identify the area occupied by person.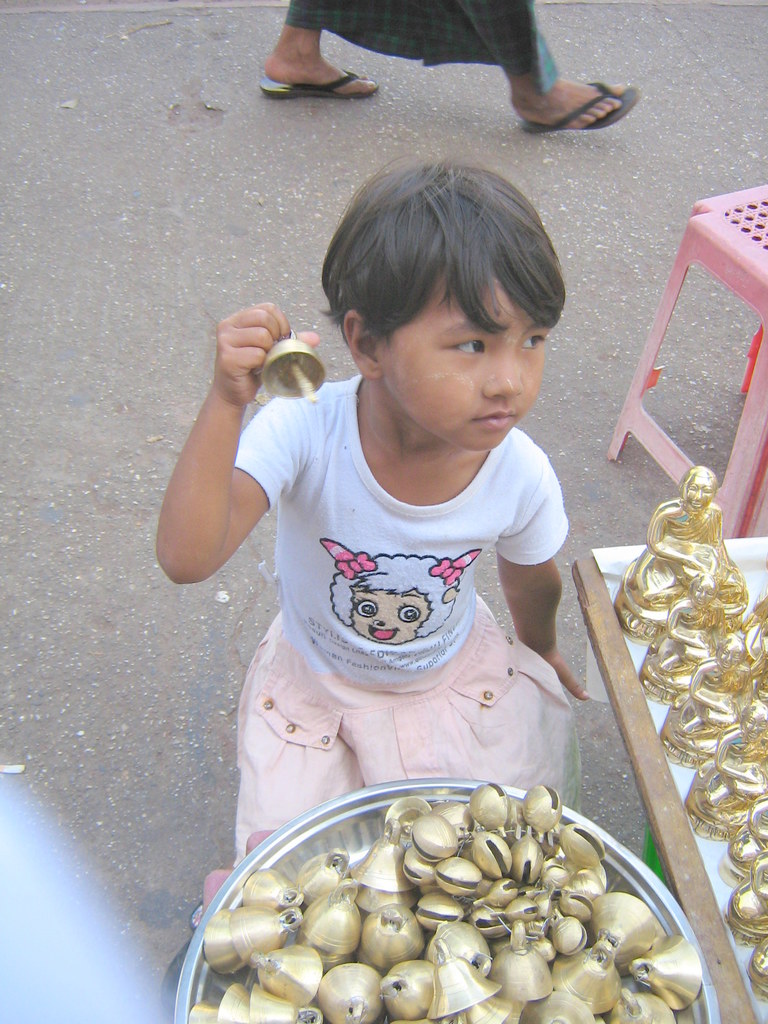
Area: 176:141:621:915.
